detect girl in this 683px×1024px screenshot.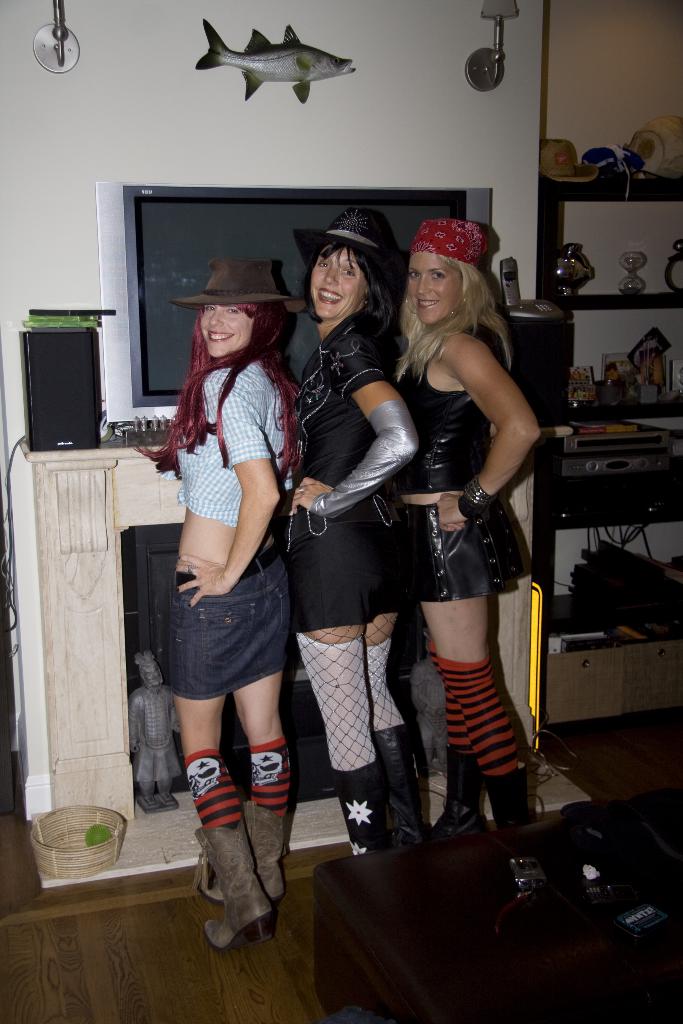
Detection: box(288, 204, 422, 855).
